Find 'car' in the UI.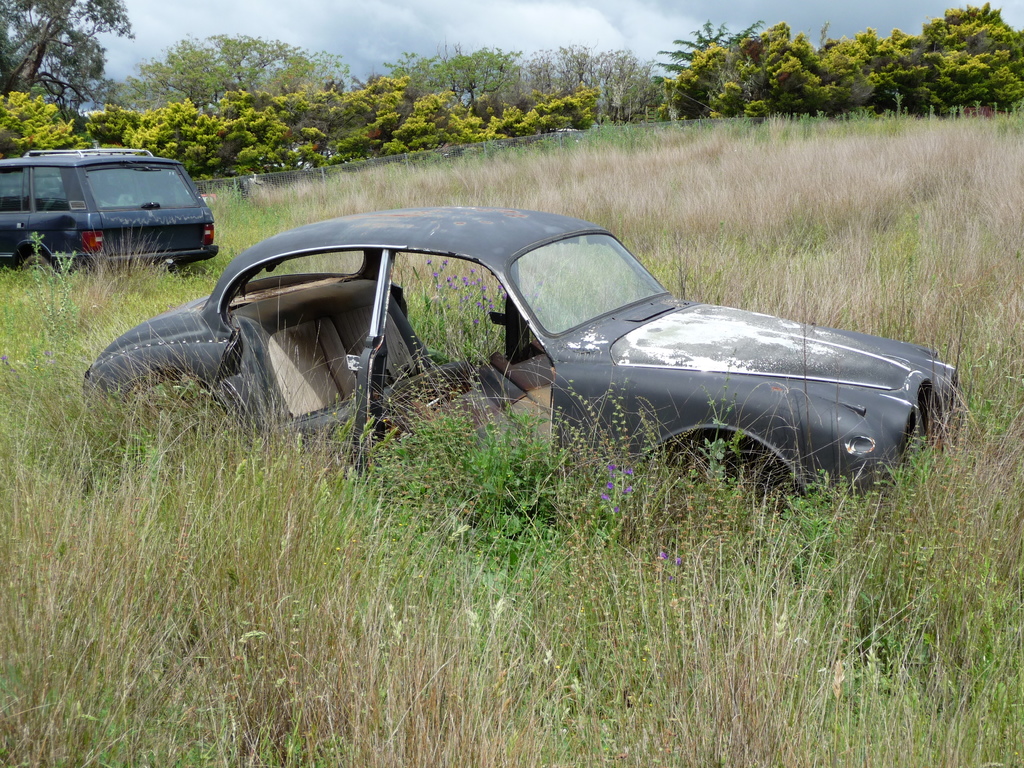
UI element at BBox(72, 195, 934, 515).
